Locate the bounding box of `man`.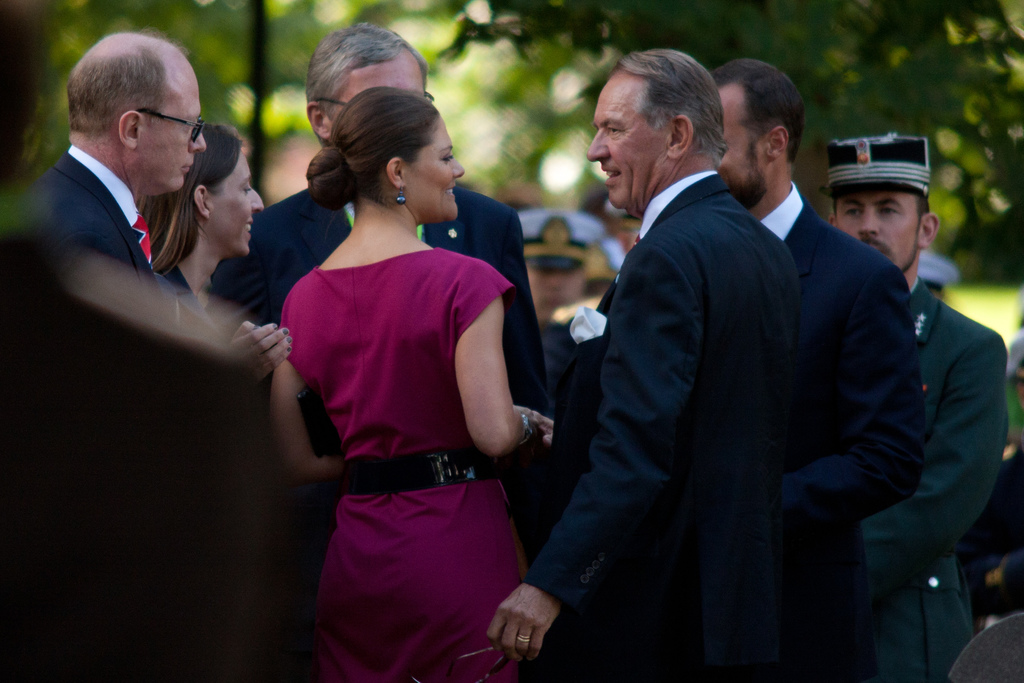
Bounding box: (left=540, top=204, right=643, bottom=413).
